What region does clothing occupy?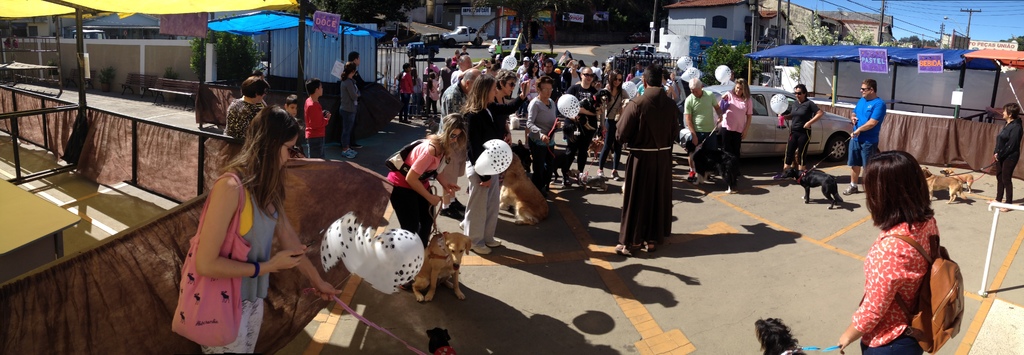
l=397, t=72, r=417, b=116.
